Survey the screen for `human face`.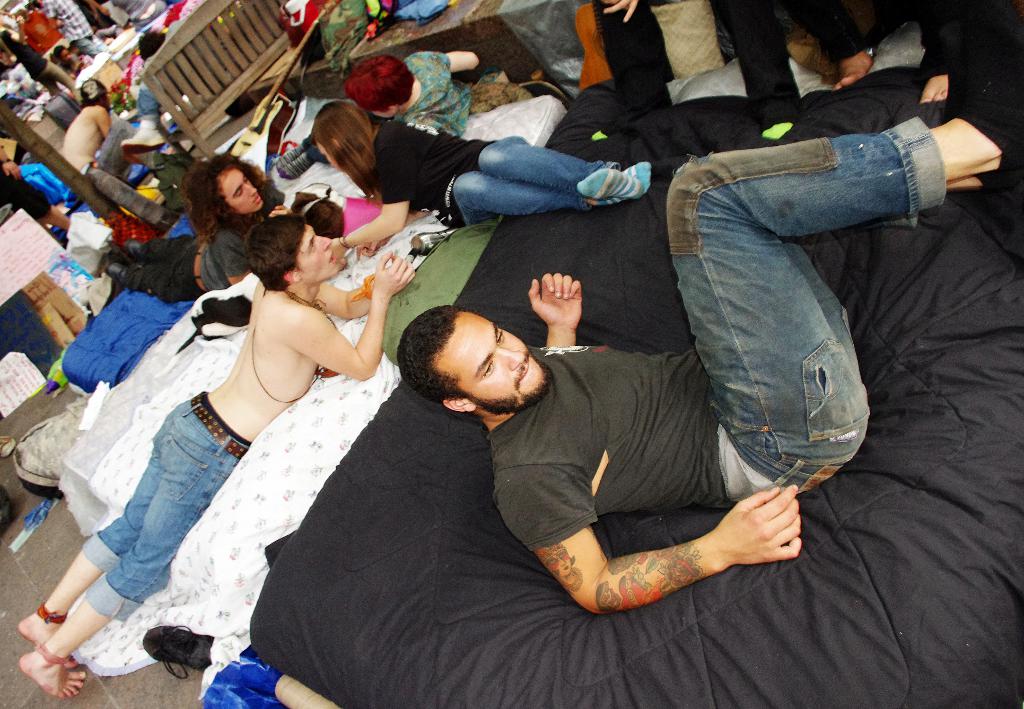
Survey found: left=215, top=165, right=269, bottom=218.
